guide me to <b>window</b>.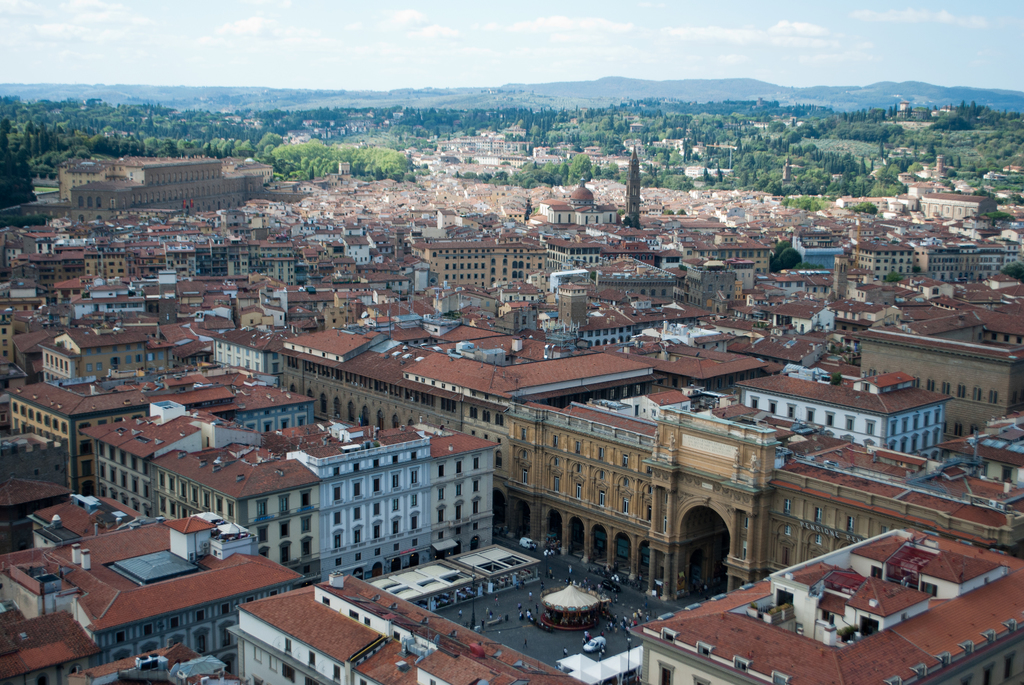
Guidance: 816:539:819:540.
